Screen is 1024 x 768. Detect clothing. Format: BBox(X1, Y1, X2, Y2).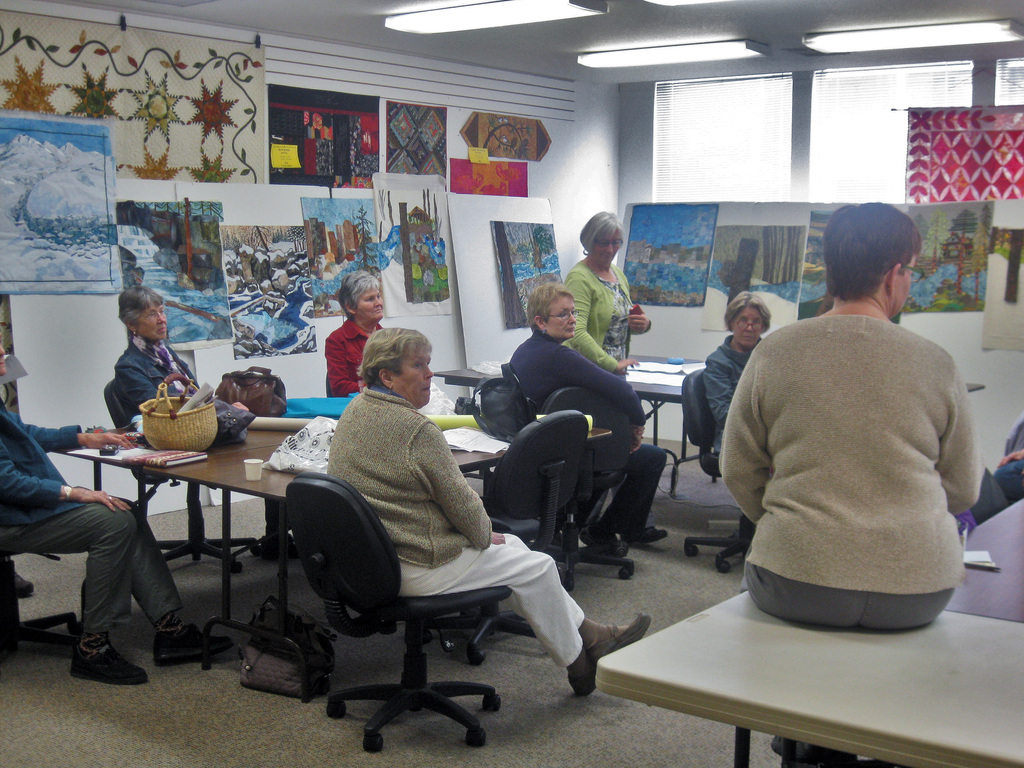
BBox(326, 314, 384, 394).
